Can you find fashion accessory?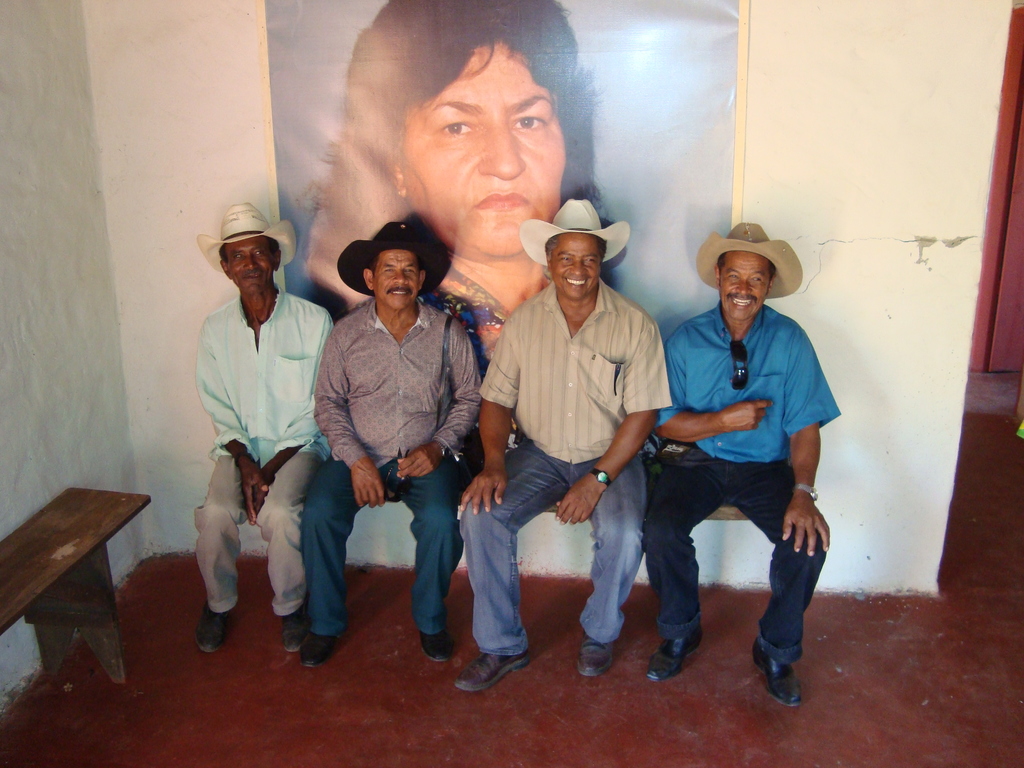
Yes, bounding box: select_region(420, 630, 454, 668).
